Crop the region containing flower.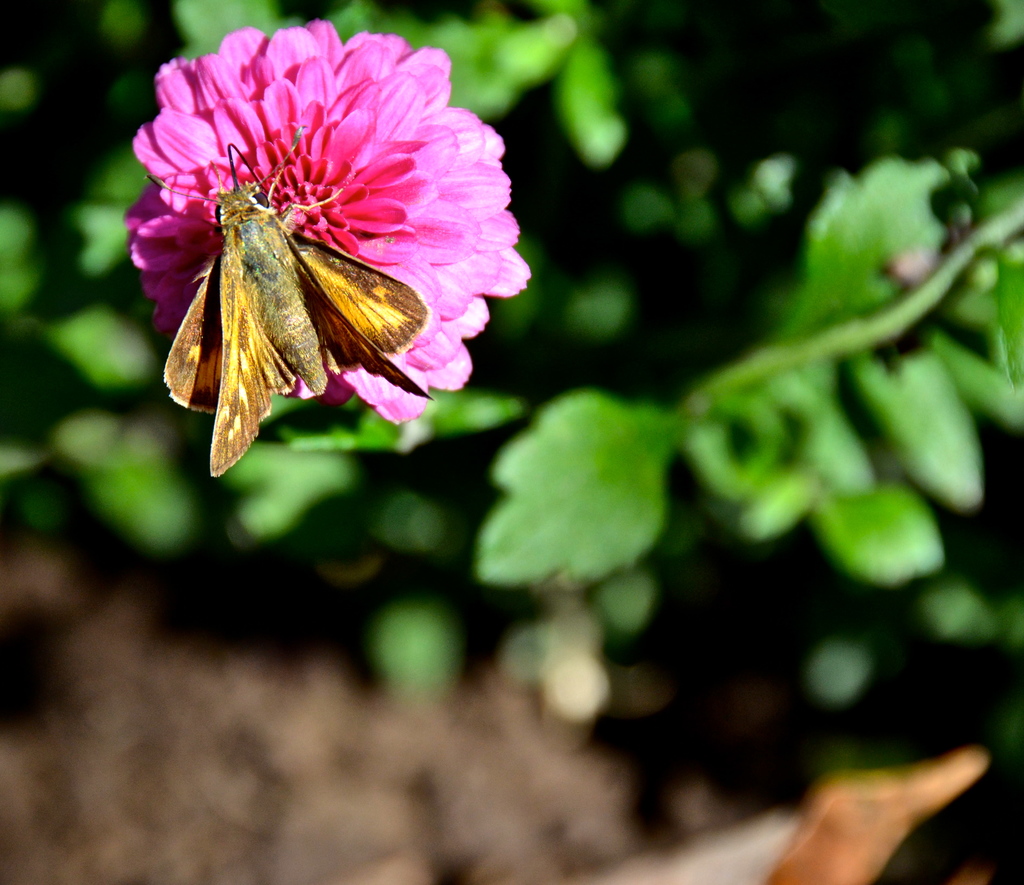
Crop region: 115/26/506/454.
